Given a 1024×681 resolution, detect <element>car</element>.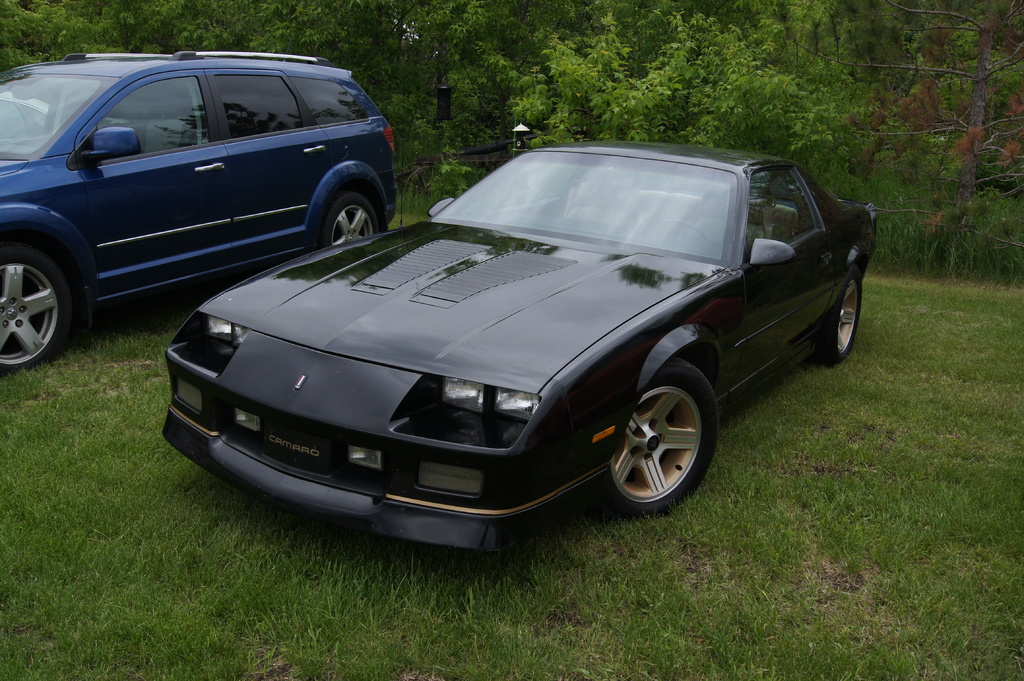
BBox(0, 48, 394, 371).
